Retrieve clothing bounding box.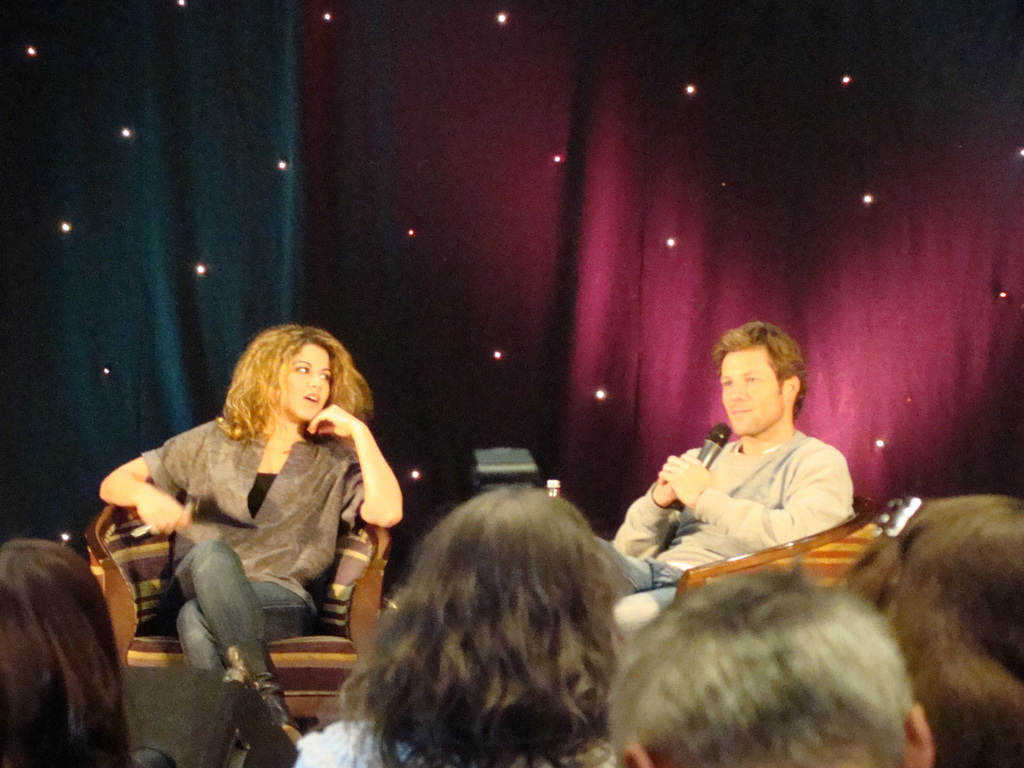
Bounding box: <box>613,425,858,630</box>.
